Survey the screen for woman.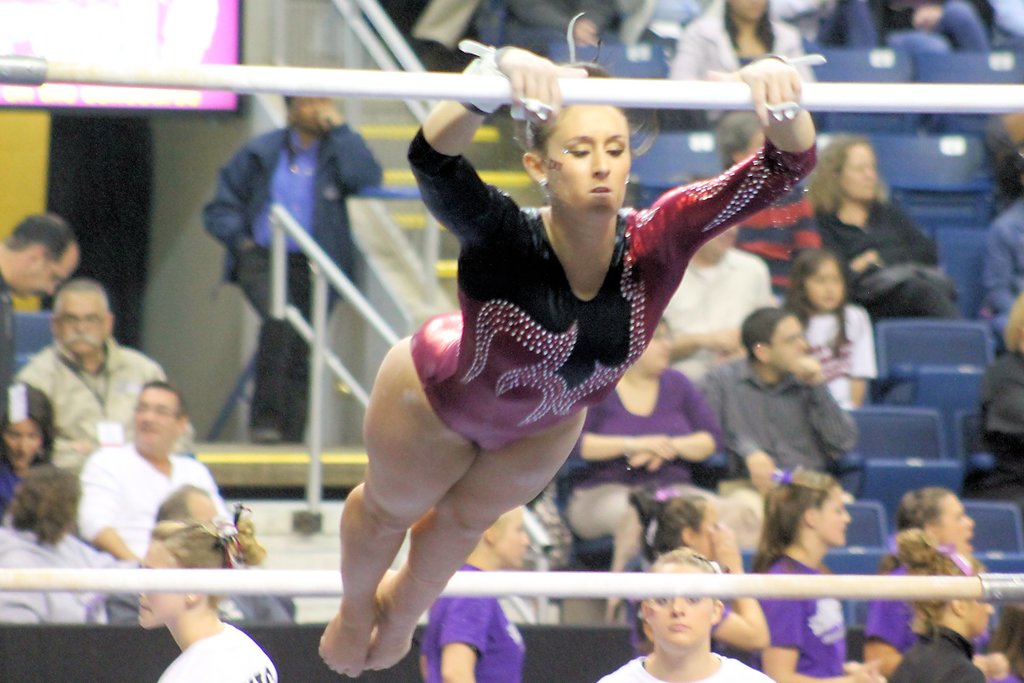
Survey found: [136,501,280,682].
